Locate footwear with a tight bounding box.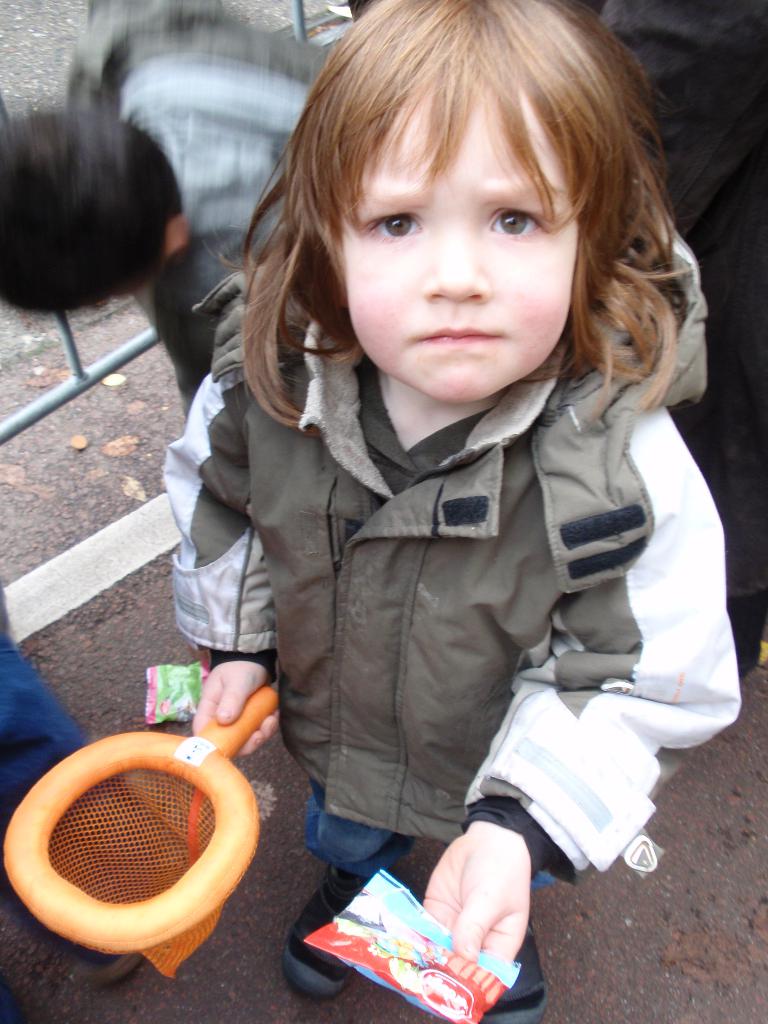
locate(268, 840, 387, 1010).
